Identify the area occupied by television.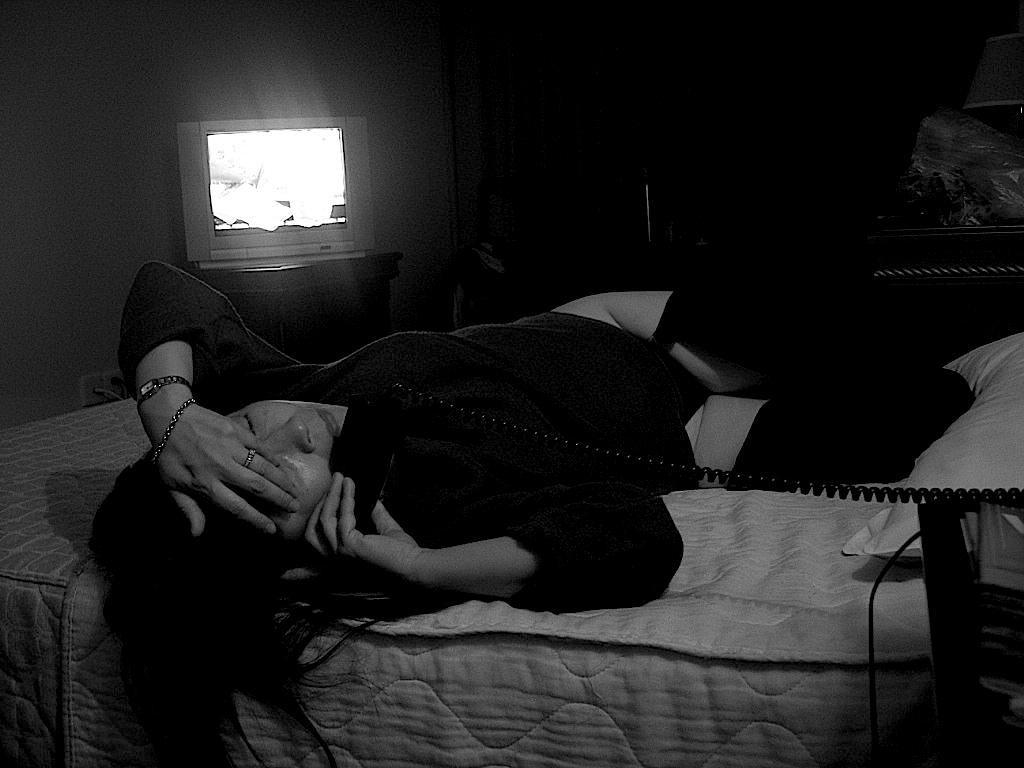
Area: 178, 117, 374, 268.
